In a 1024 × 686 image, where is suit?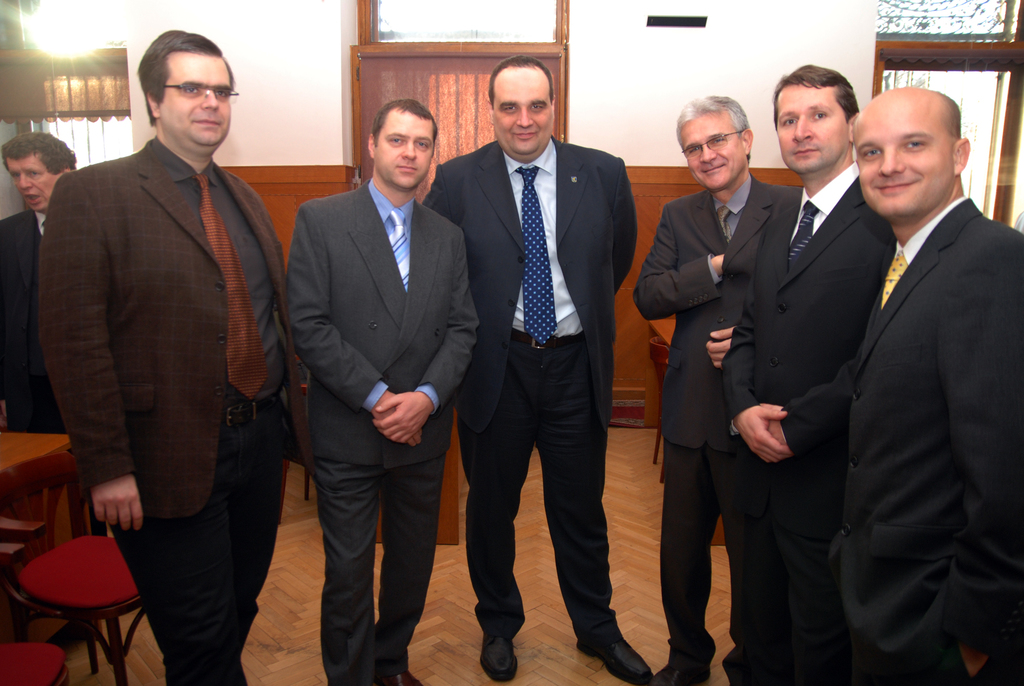
select_region(634, 186, 786, 654).
